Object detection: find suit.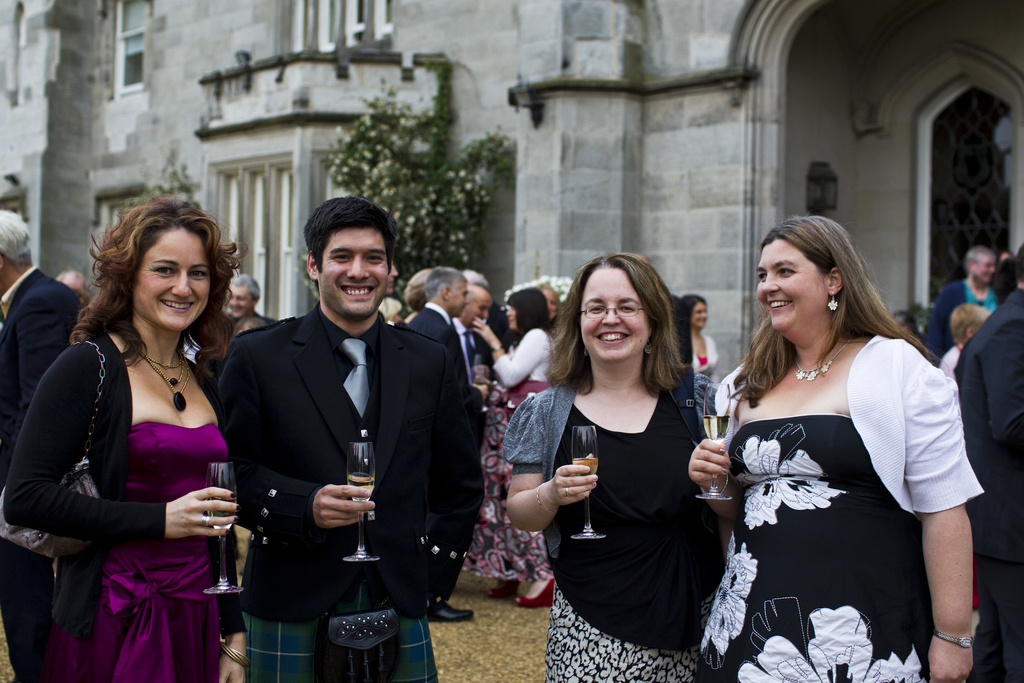
pyautogui.locateOnScreen(0, 270, 80, 682).
